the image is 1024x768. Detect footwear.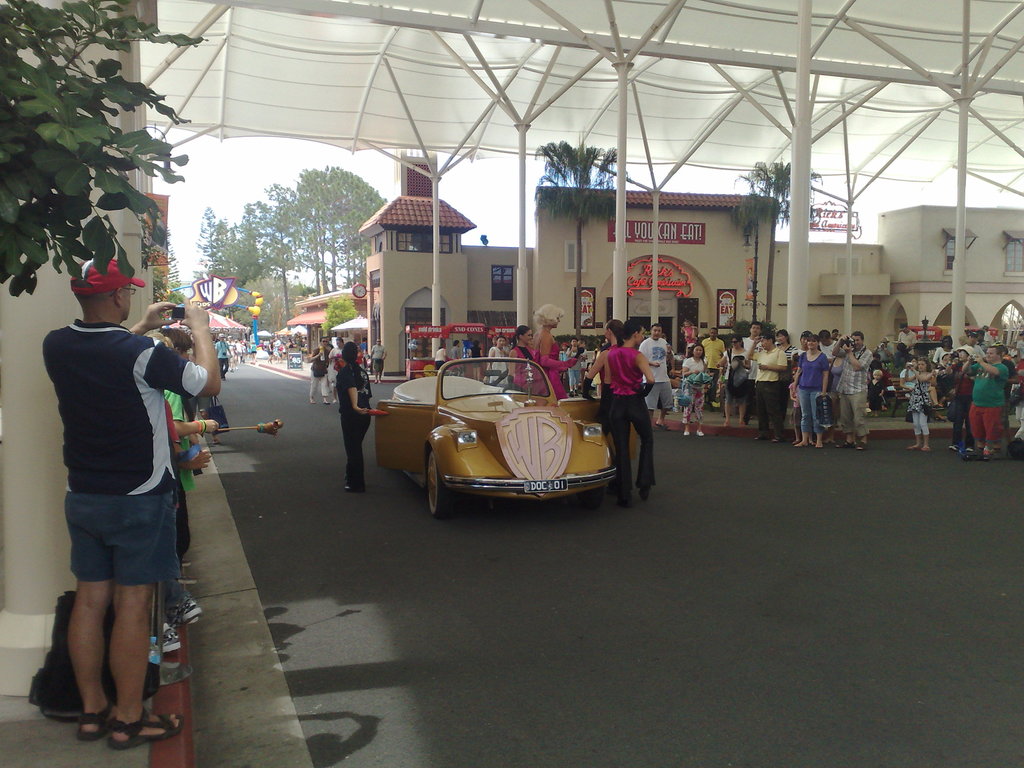
Detection: [332,398,337,403].
